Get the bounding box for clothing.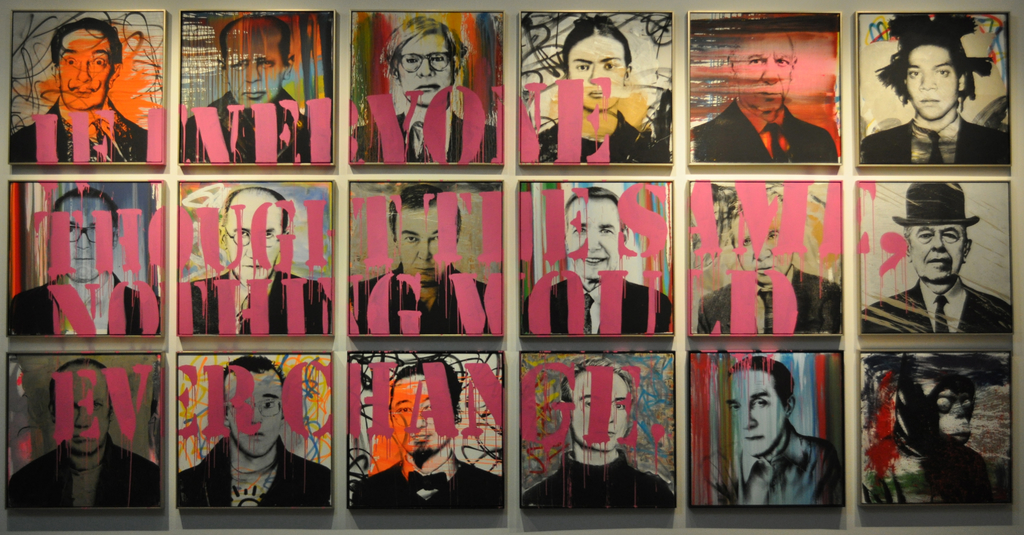
BBox(352, 265, 495, 331).
